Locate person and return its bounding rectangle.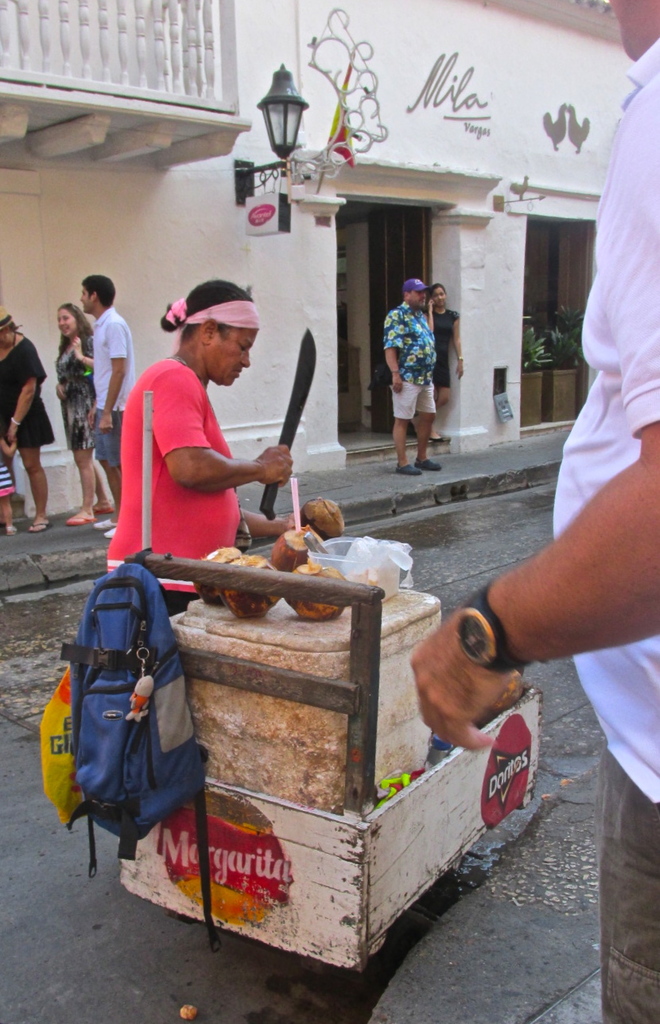
bbox=(108, 278, 307, 635).
